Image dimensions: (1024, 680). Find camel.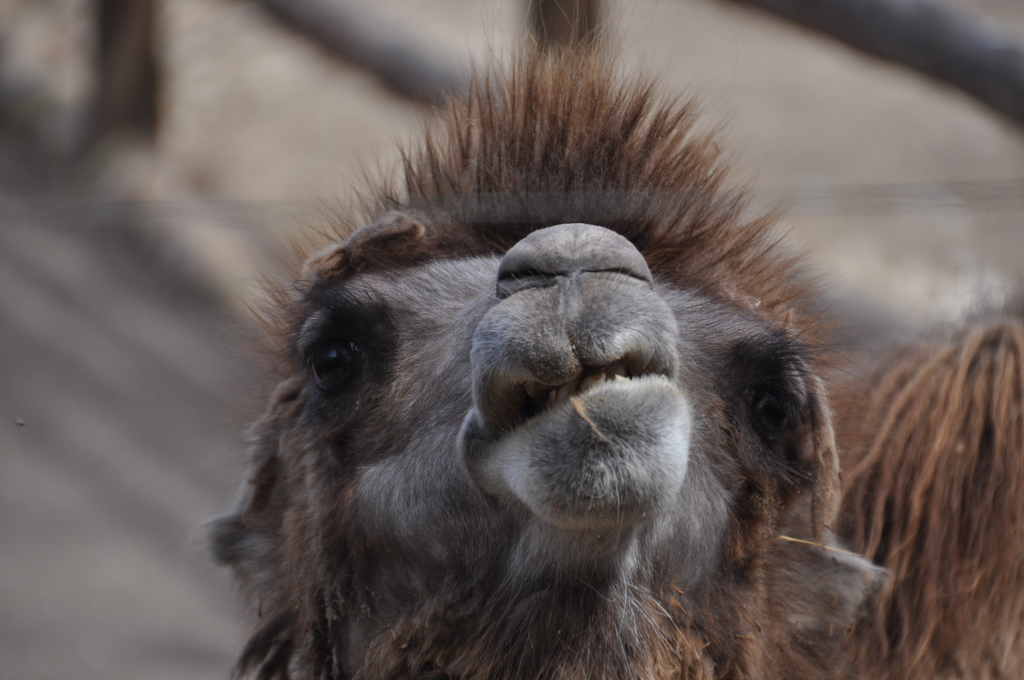
Rect(188, 0, 1023, 679).
